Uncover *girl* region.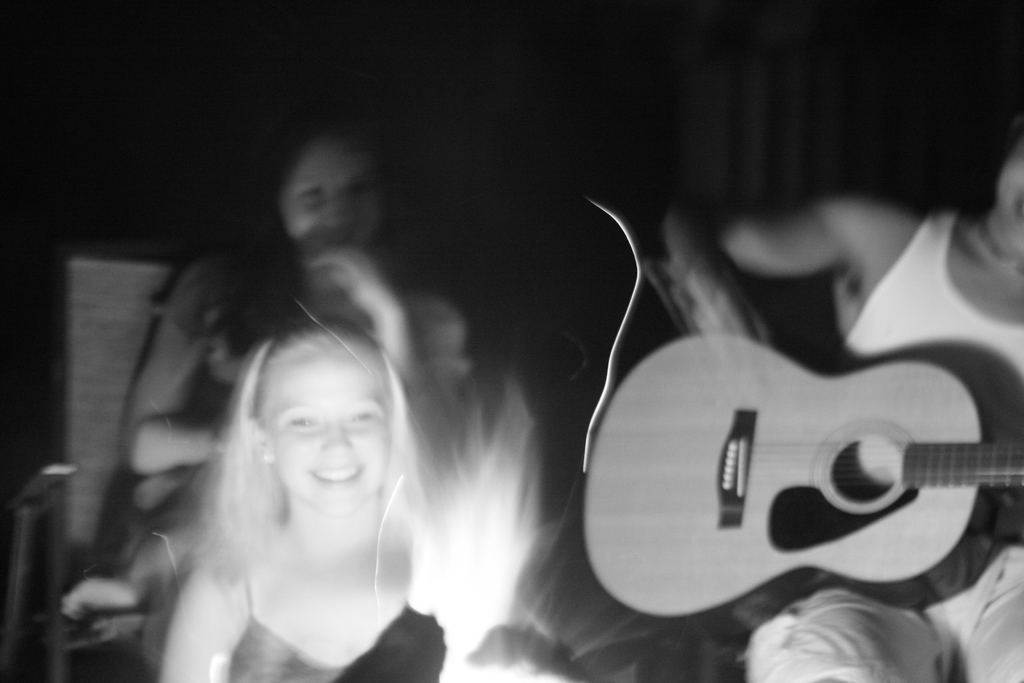
Uncovered: x1=160, y1=320, x2=595, y2=682.
